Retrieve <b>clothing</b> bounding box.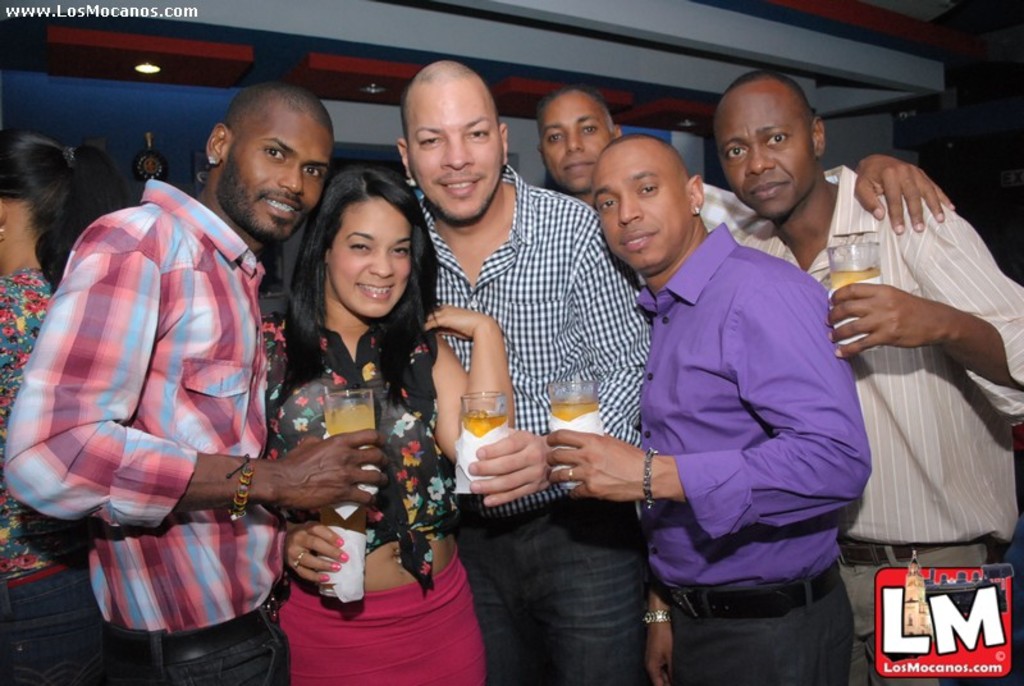
Bounding box: box(413, 165, 655, 685).
